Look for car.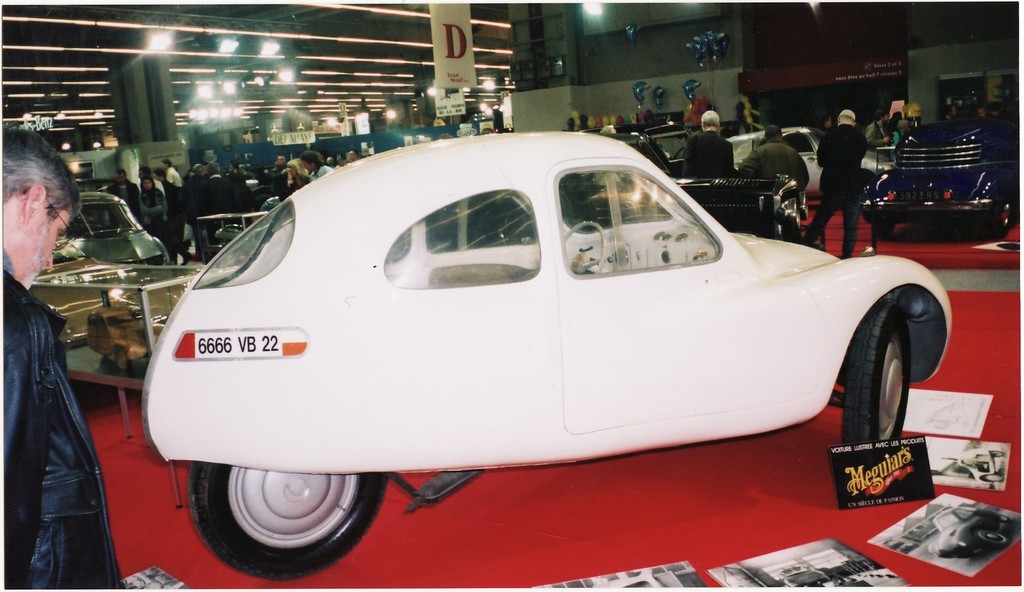
Found: left=858, top=120, right=1020, bottom=241.
